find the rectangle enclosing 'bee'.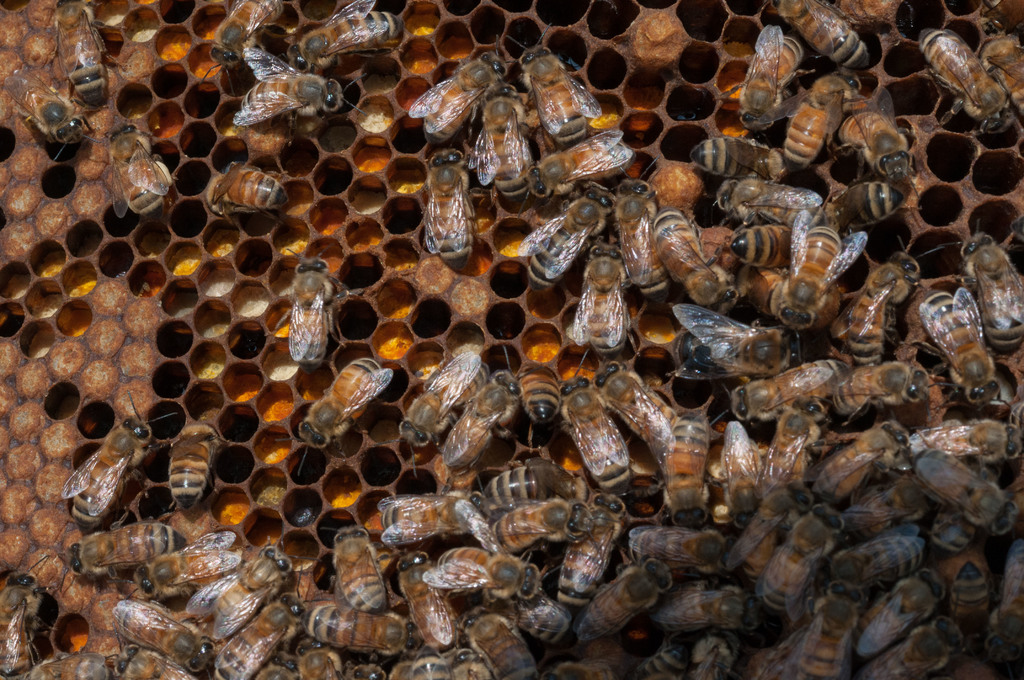
(left=637, top=625, right=734, bottom=679).
